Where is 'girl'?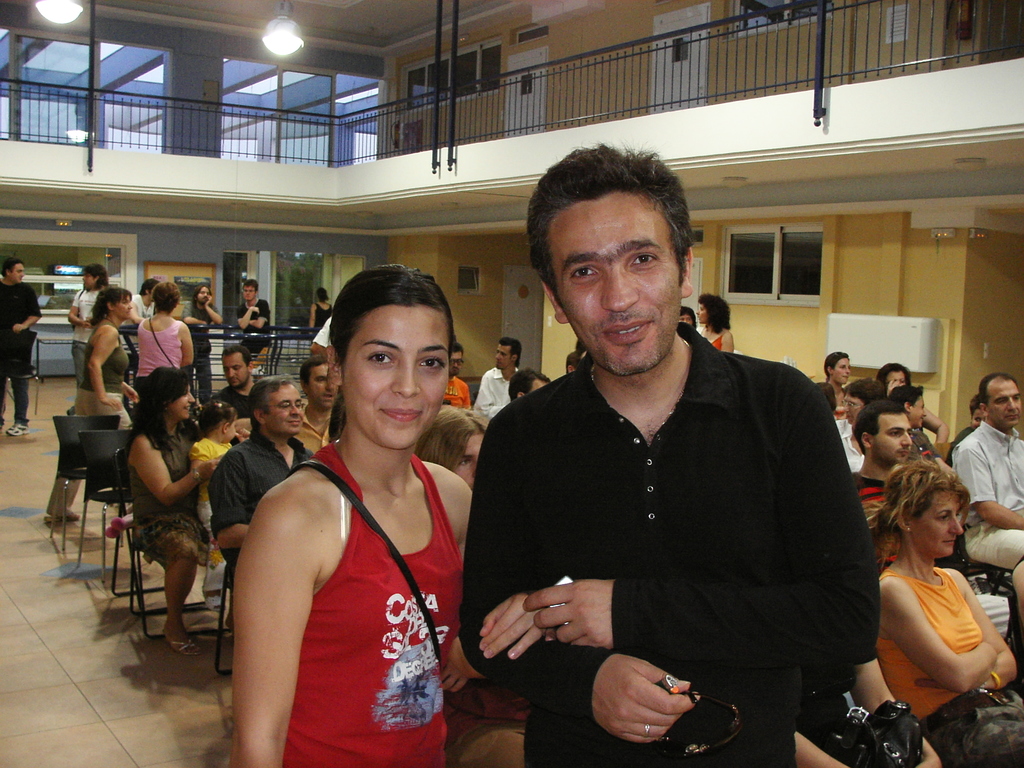
rect(188, 400, 240, 608).
